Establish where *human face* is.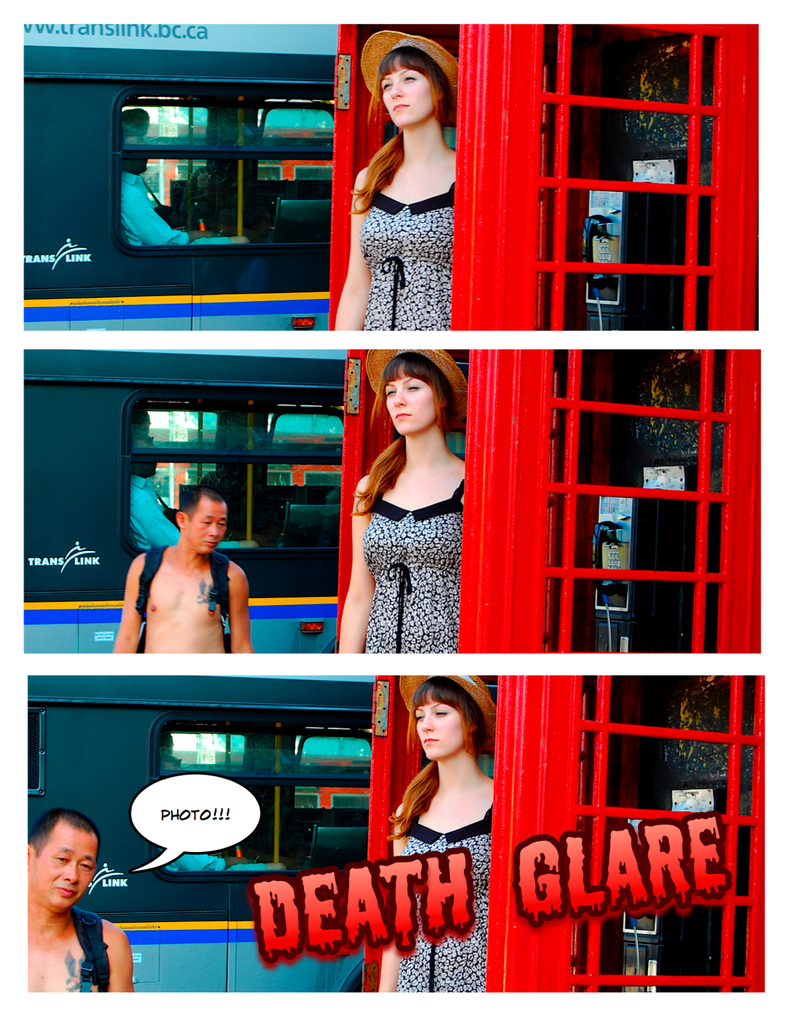
Established at <region>416, 688, 465, 759</region>.
